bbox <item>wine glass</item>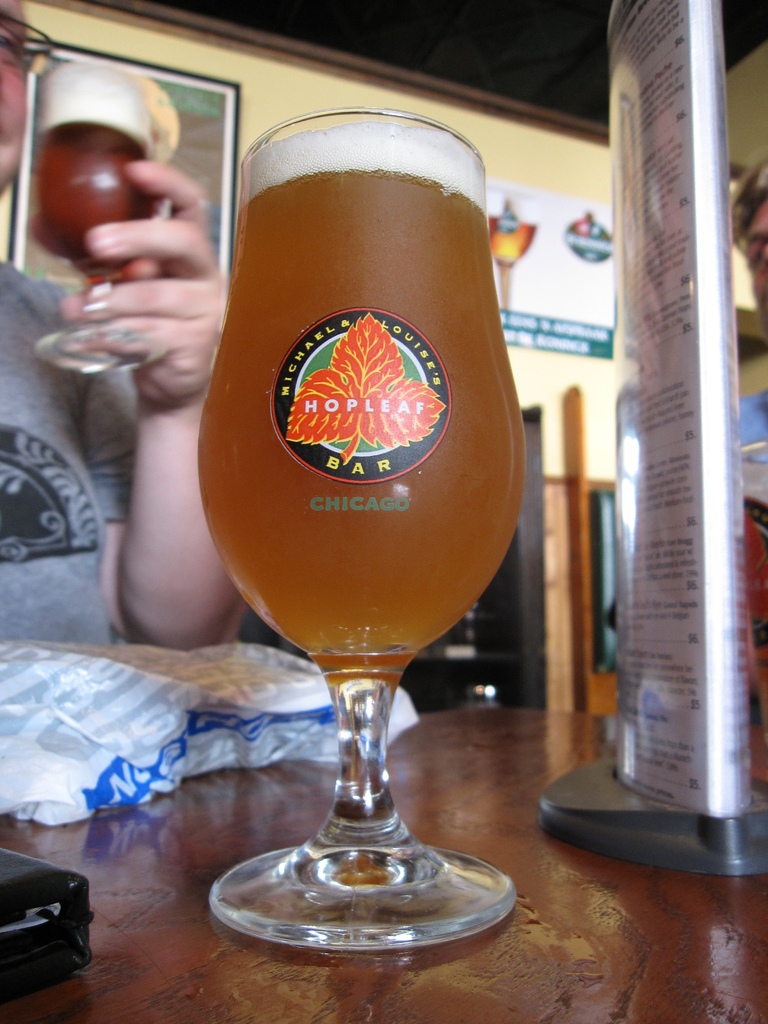
29:68:172:379
